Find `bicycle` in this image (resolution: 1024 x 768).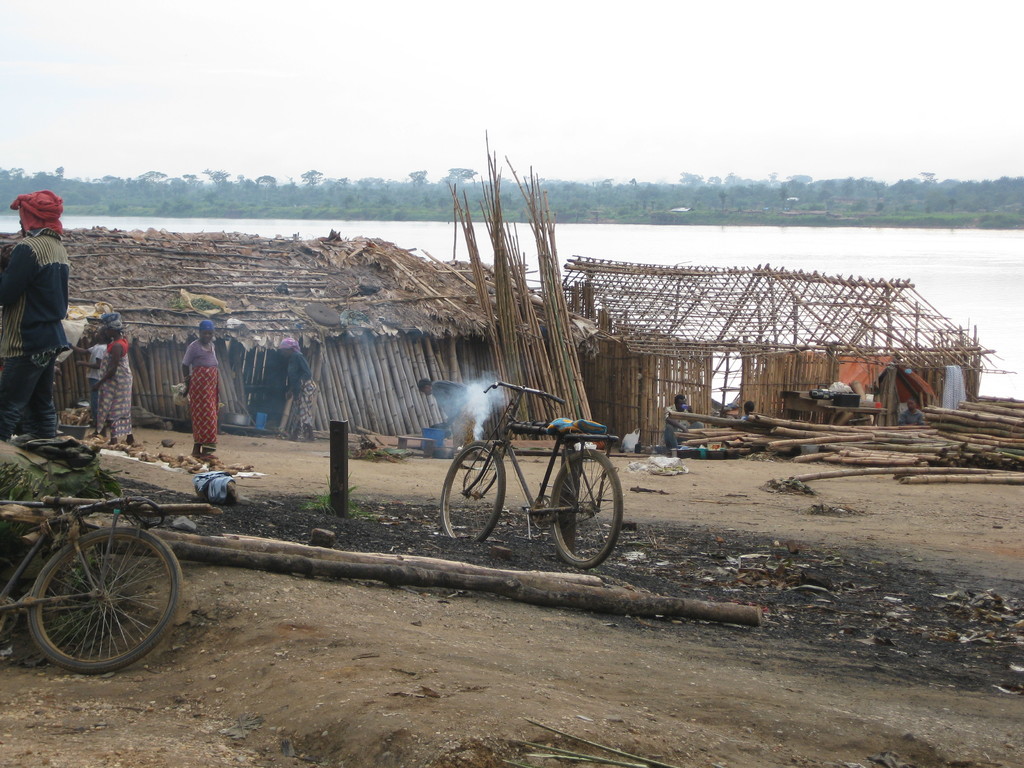
x1=0, y1=481, x2=182, y2=676.
